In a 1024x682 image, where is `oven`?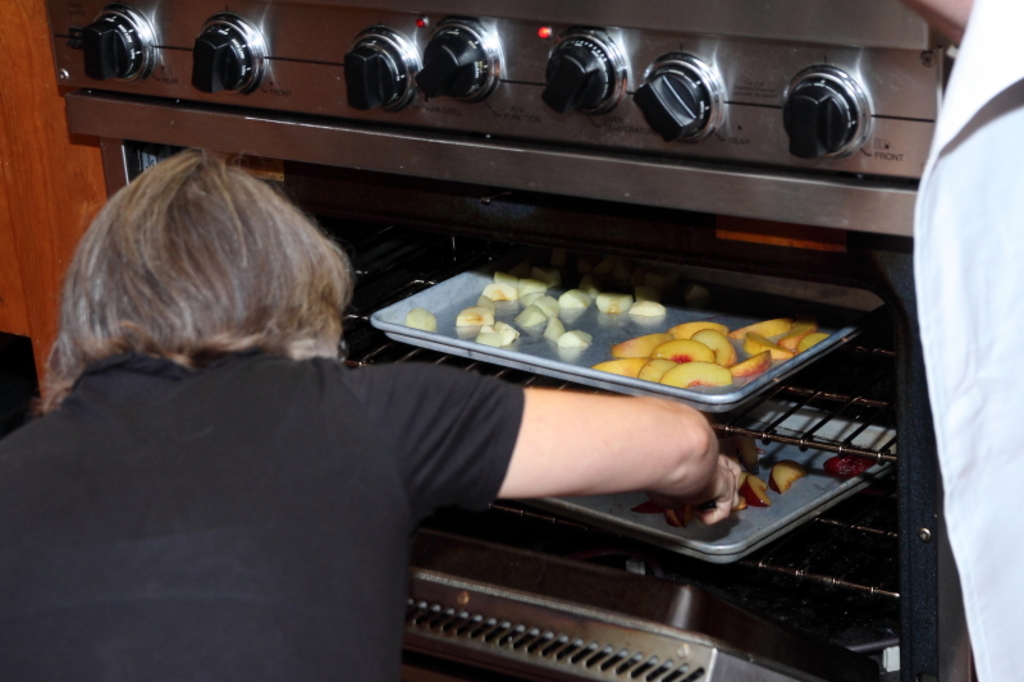
detection(41, 0, 982, 681).
